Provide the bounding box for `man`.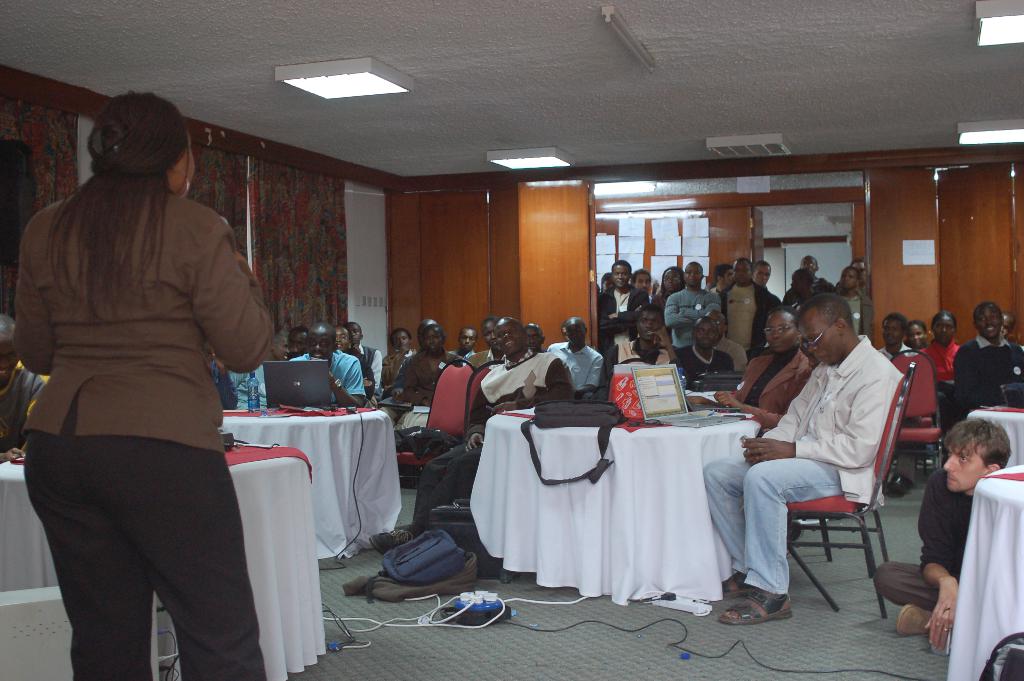
(left=723, top=266, right=772, bottom=352).
